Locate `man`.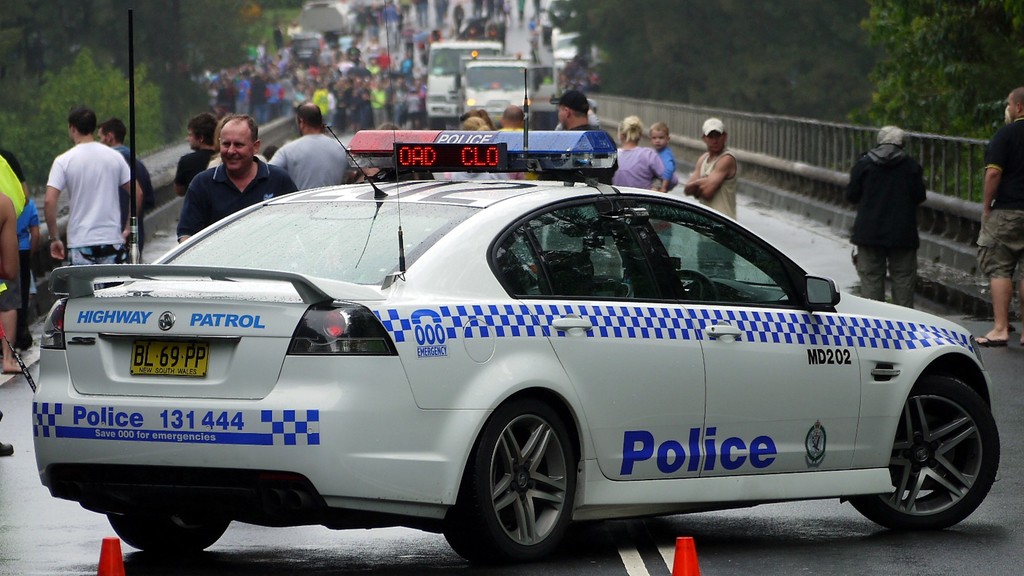
Bounding box: (177,114,298,242).
